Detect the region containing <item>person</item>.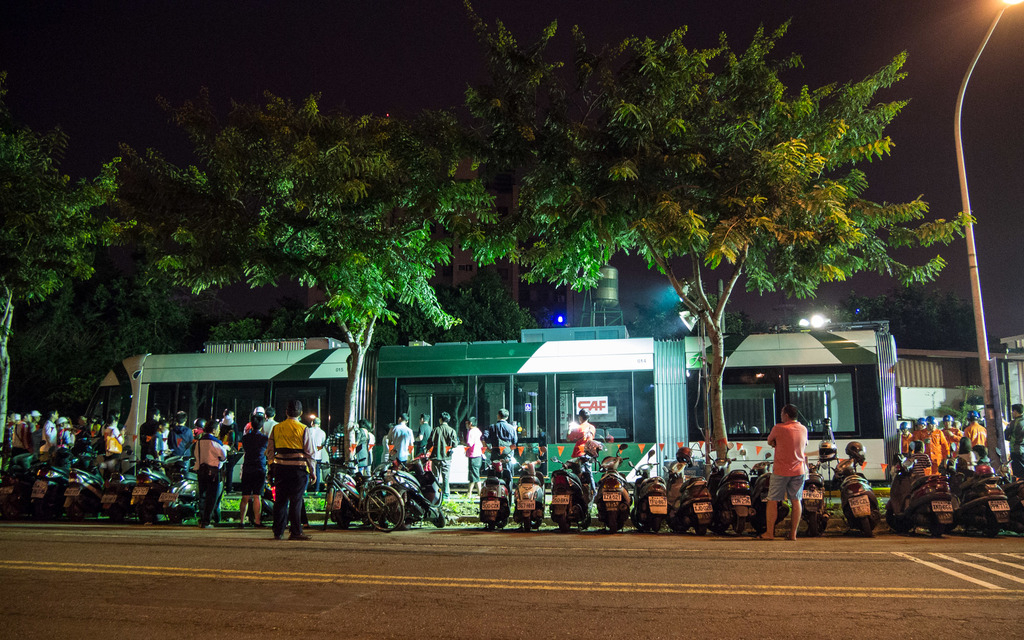
l=131, t=407, r=206, b=474.
